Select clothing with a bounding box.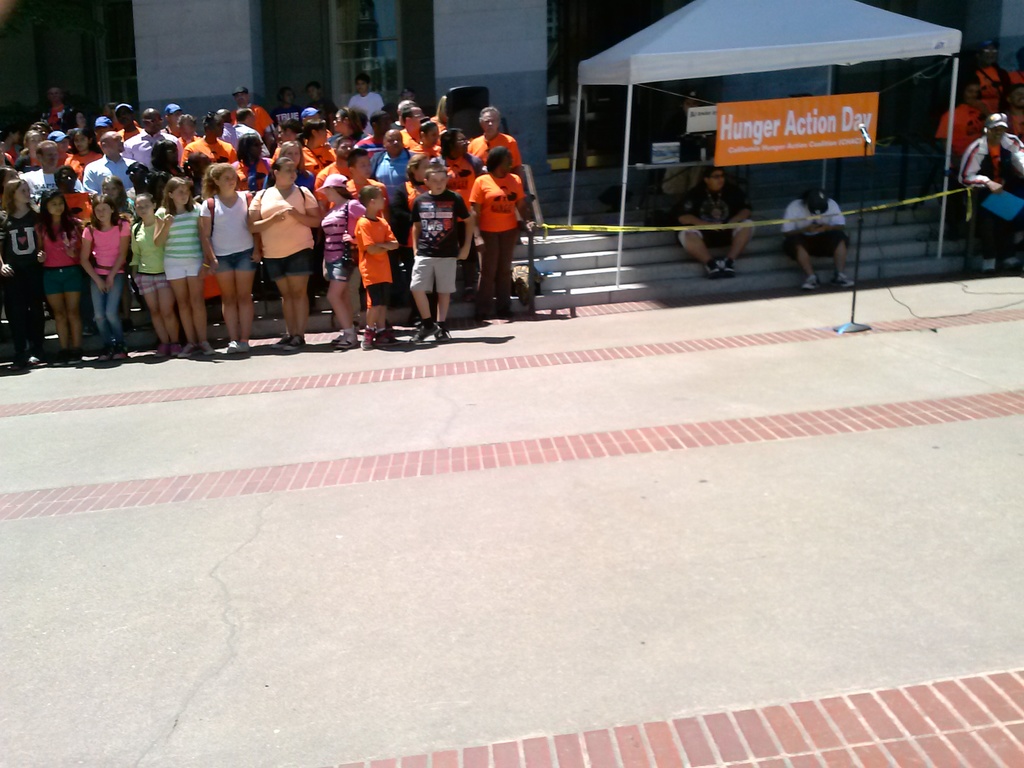
pyautogui.locateOnScreen(778, 196, 854, 260).
